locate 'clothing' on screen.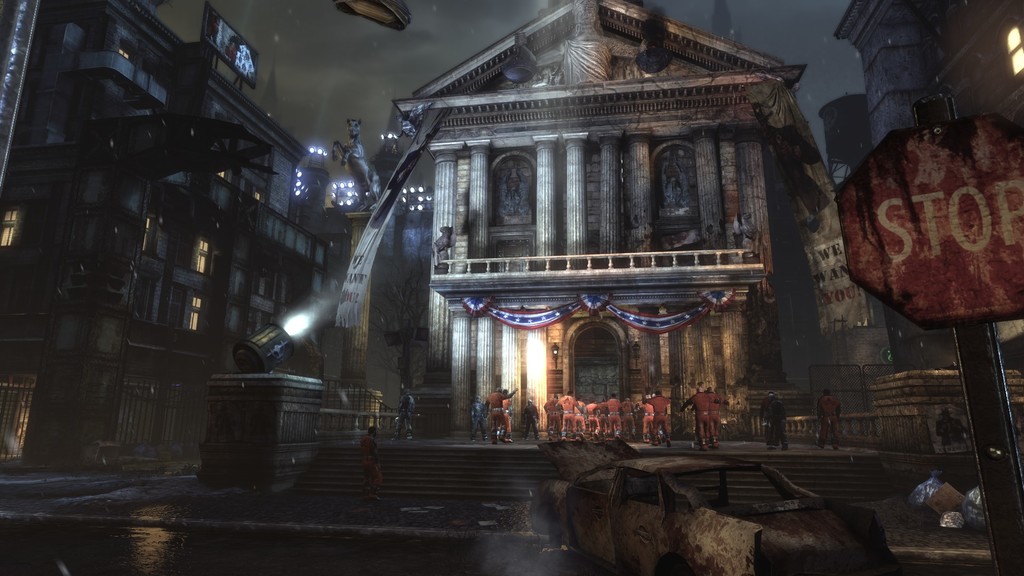
On screen at locate(820, 398, 840, 449).
